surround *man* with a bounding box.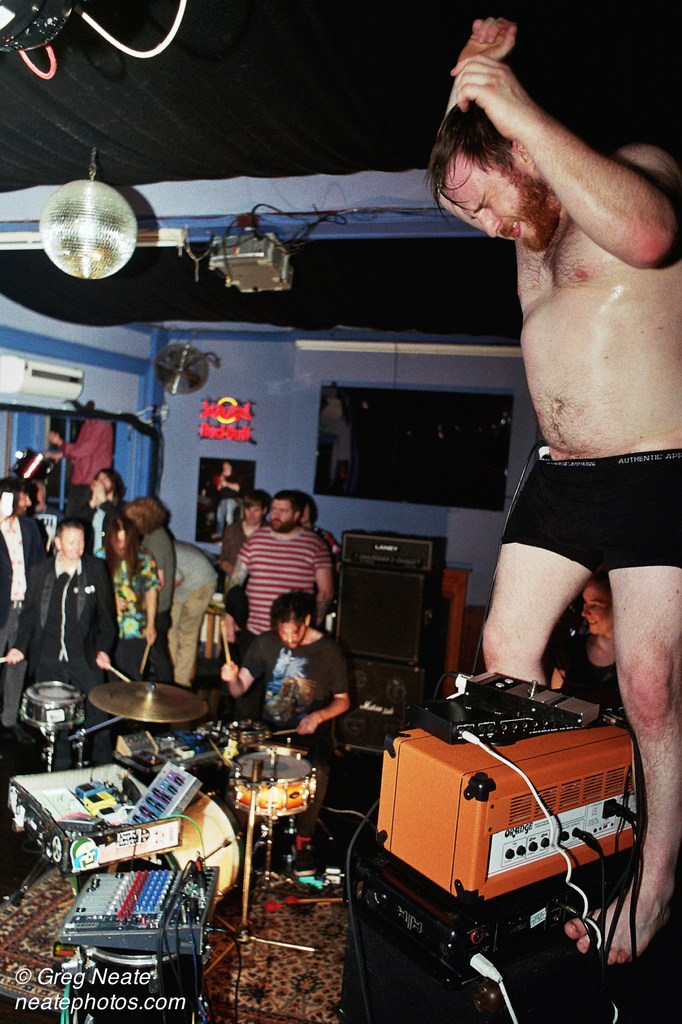
226, 490, 328, 657.
